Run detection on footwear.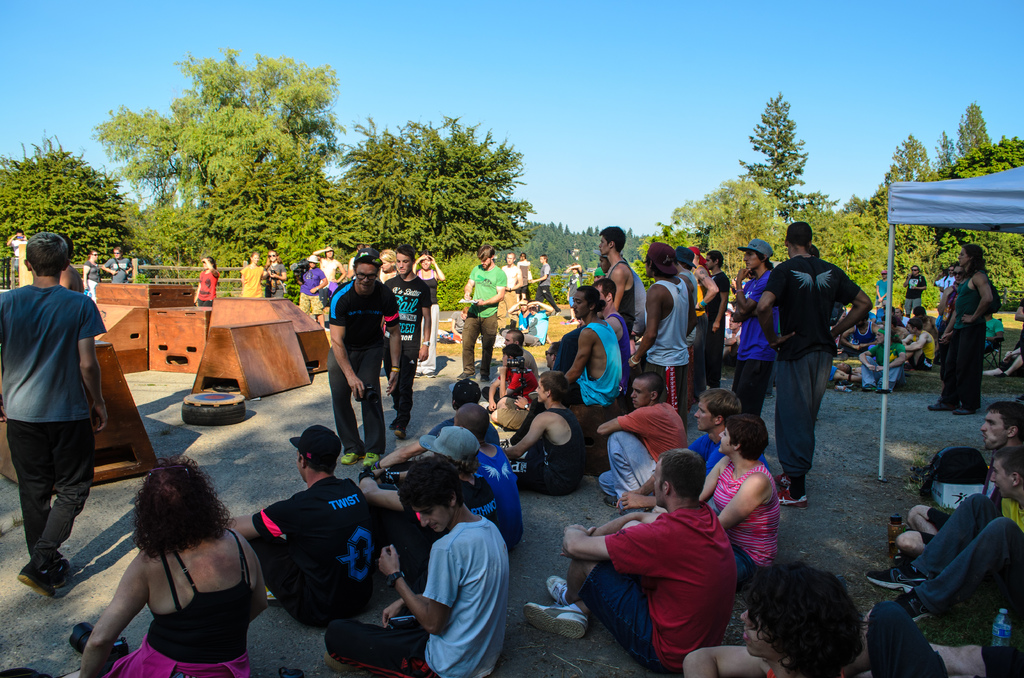
Result: BBox(988, 360, 1005, 378).
